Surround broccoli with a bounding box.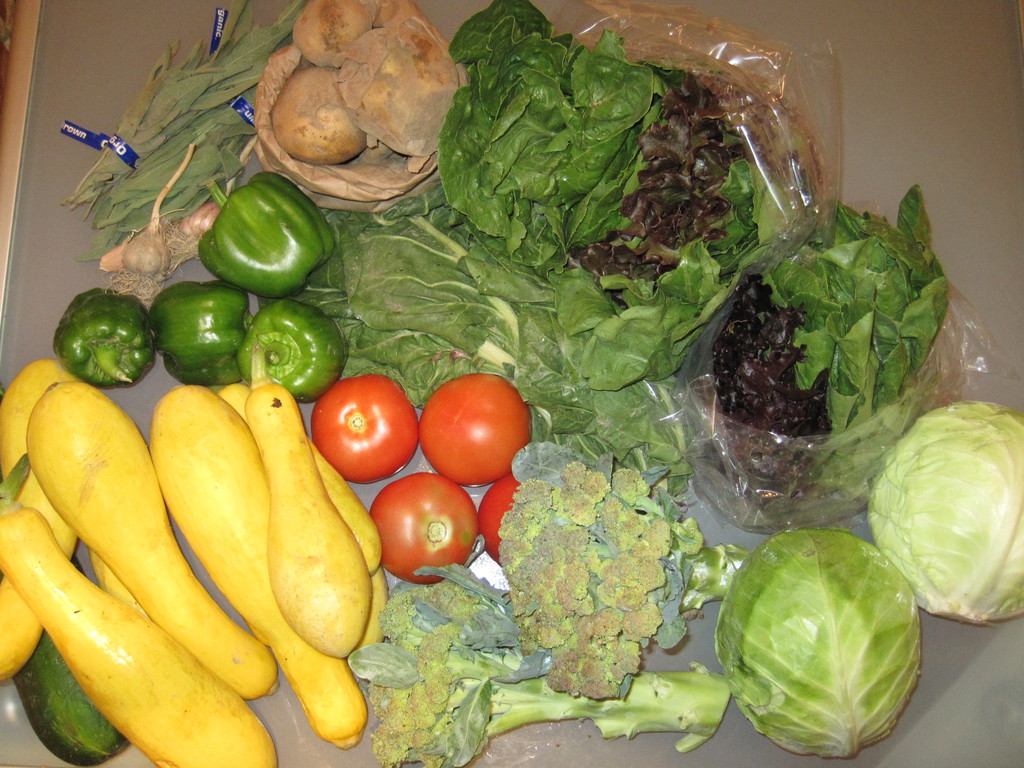
(left=367, top=577, right=734, bottom=767).
